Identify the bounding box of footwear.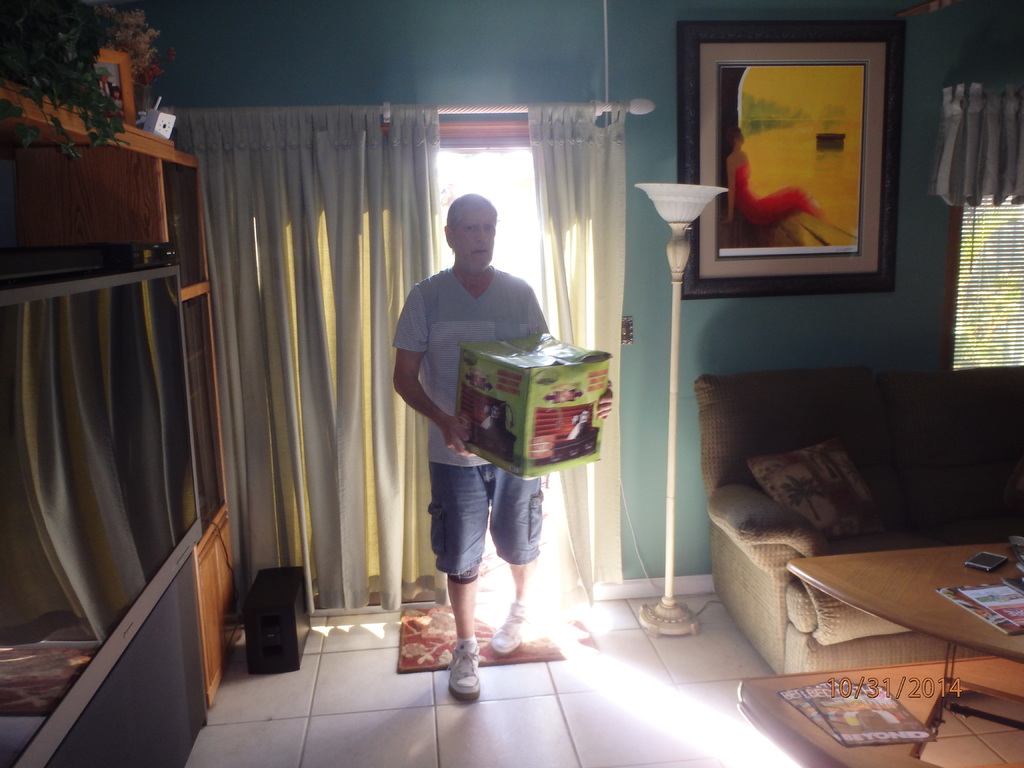
450,642,484,701.
